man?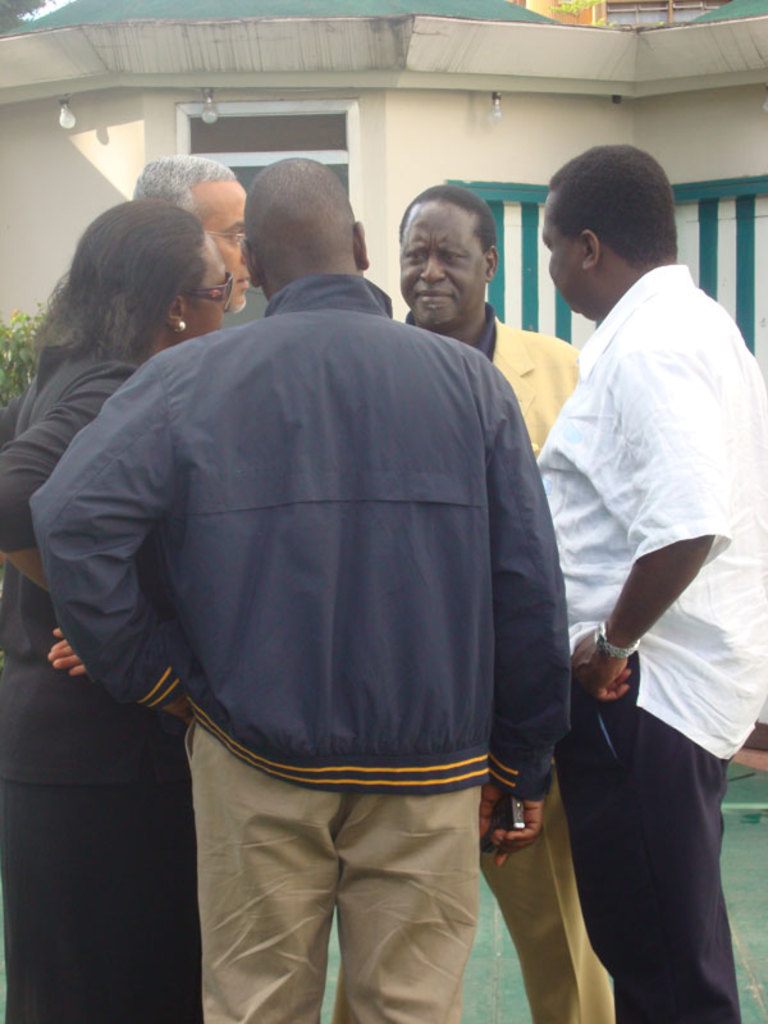
Rect(396, 182, 613, 1023)
